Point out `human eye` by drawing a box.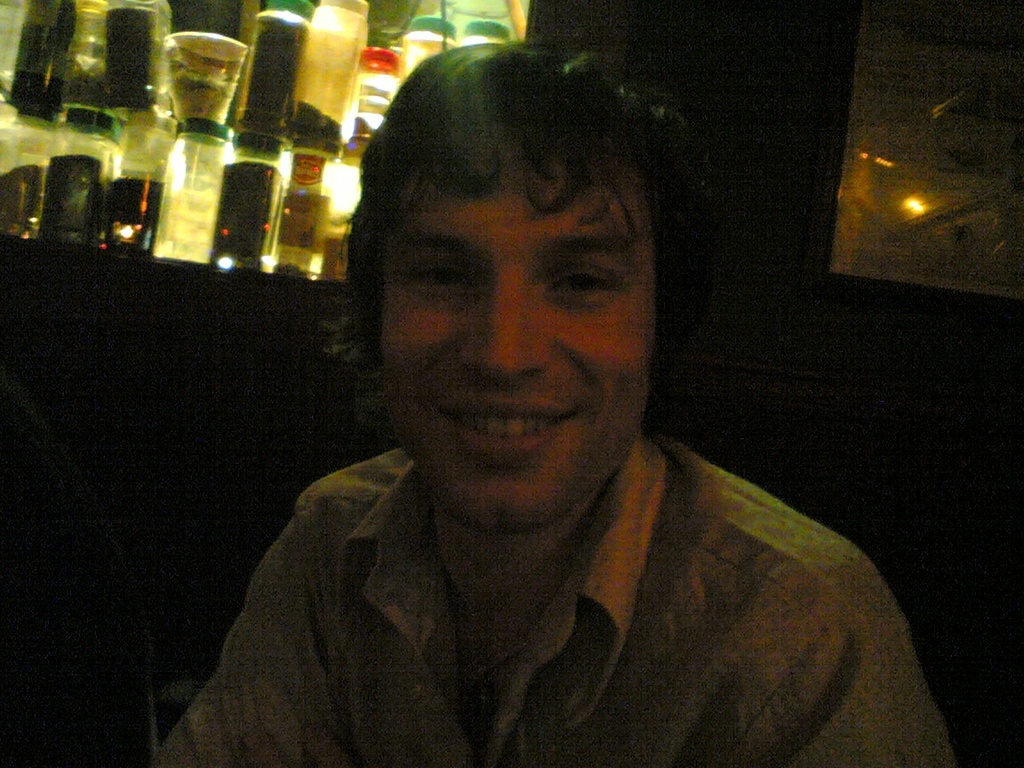
bbox(536, 259, 628, 314).
